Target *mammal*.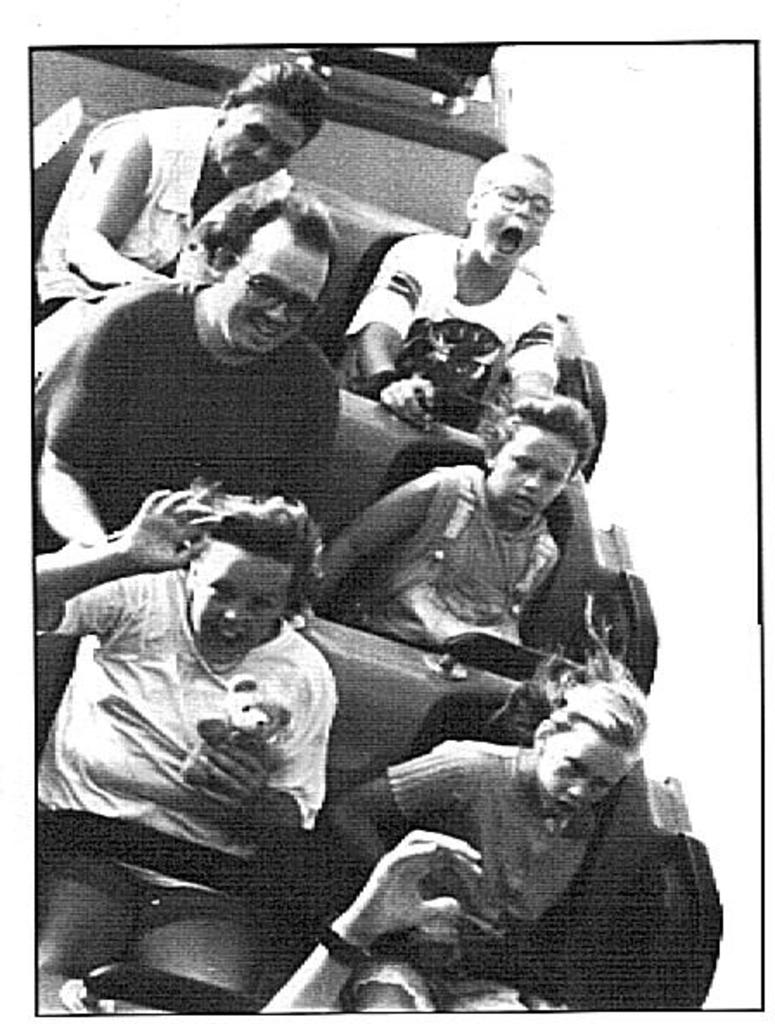
Target region: 35 483 339 1021.
